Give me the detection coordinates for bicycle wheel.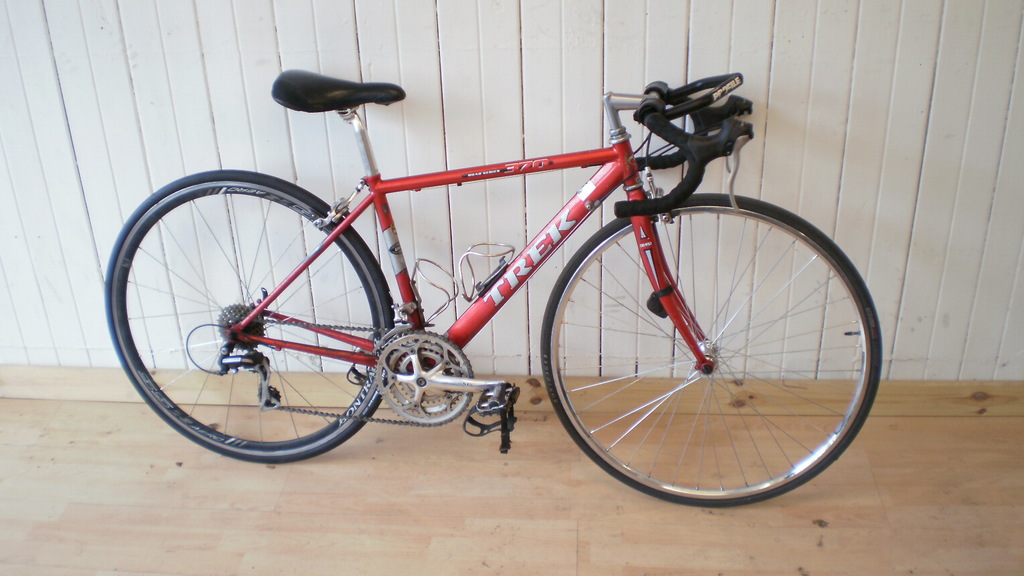
select_region(543, 189, 883, 507).
